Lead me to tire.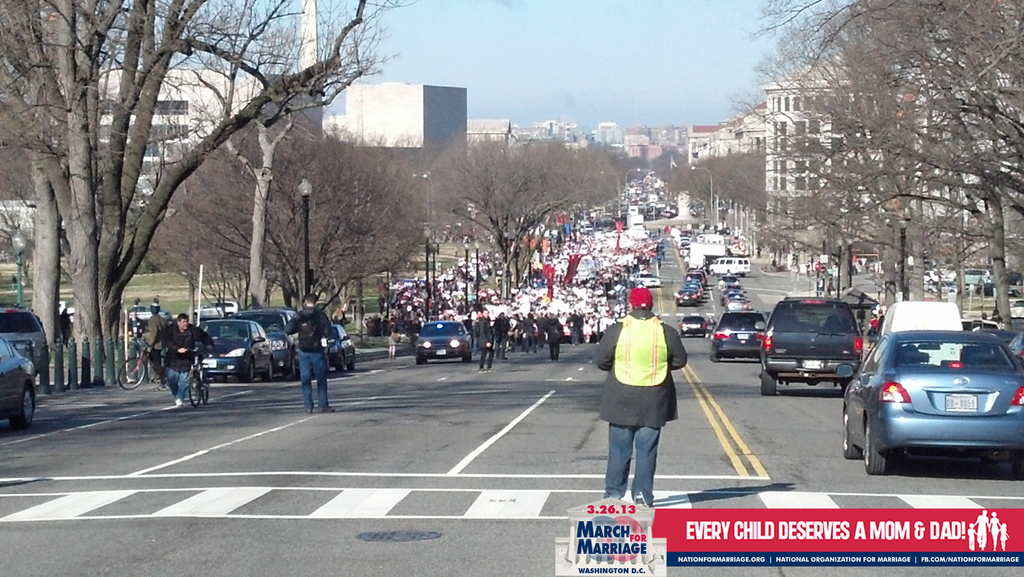
Lead to x1=844, y1=410, x2=862, y2=460.
